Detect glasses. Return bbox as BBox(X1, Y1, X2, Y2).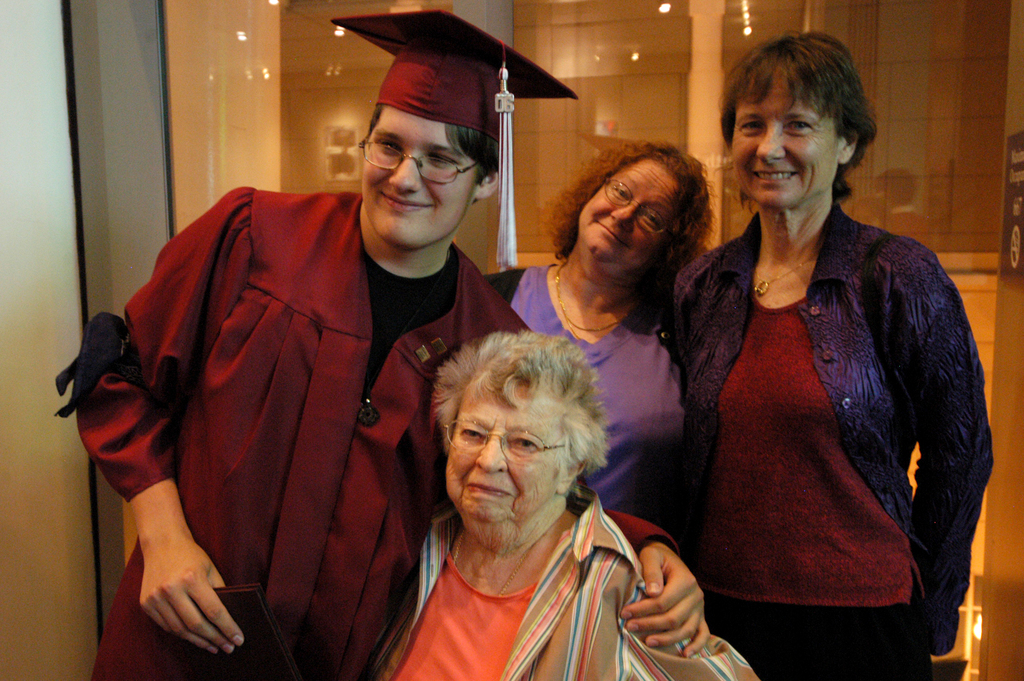
BBox(604, 176, 675, 242).
